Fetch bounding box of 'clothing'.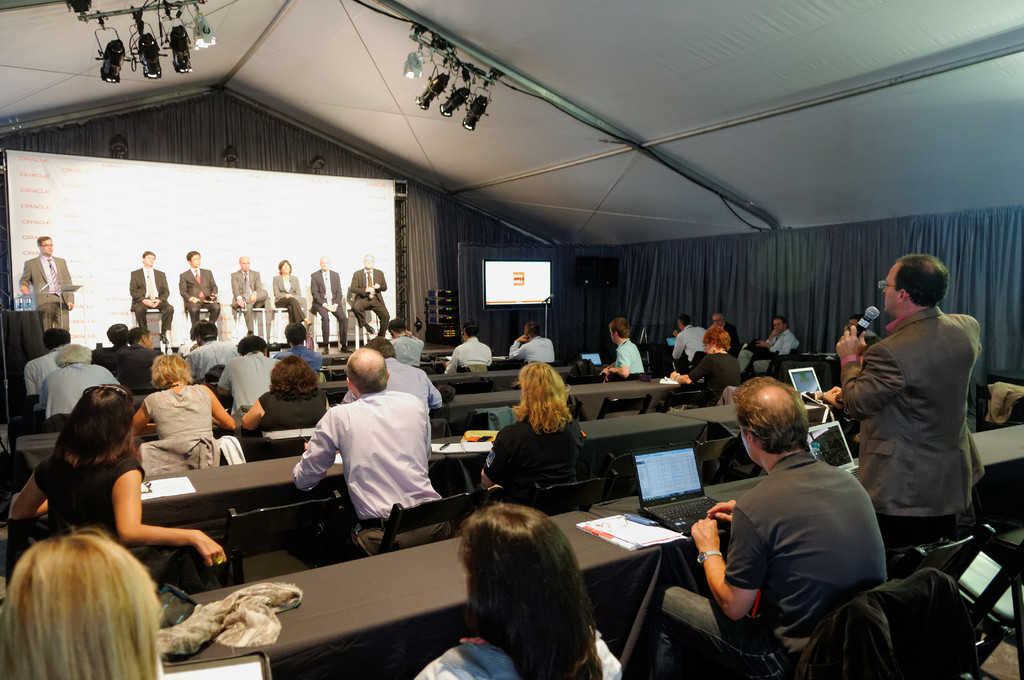
Bbox: {"left": 829, "top": 301, "right": 985, "bottom": 535}.
